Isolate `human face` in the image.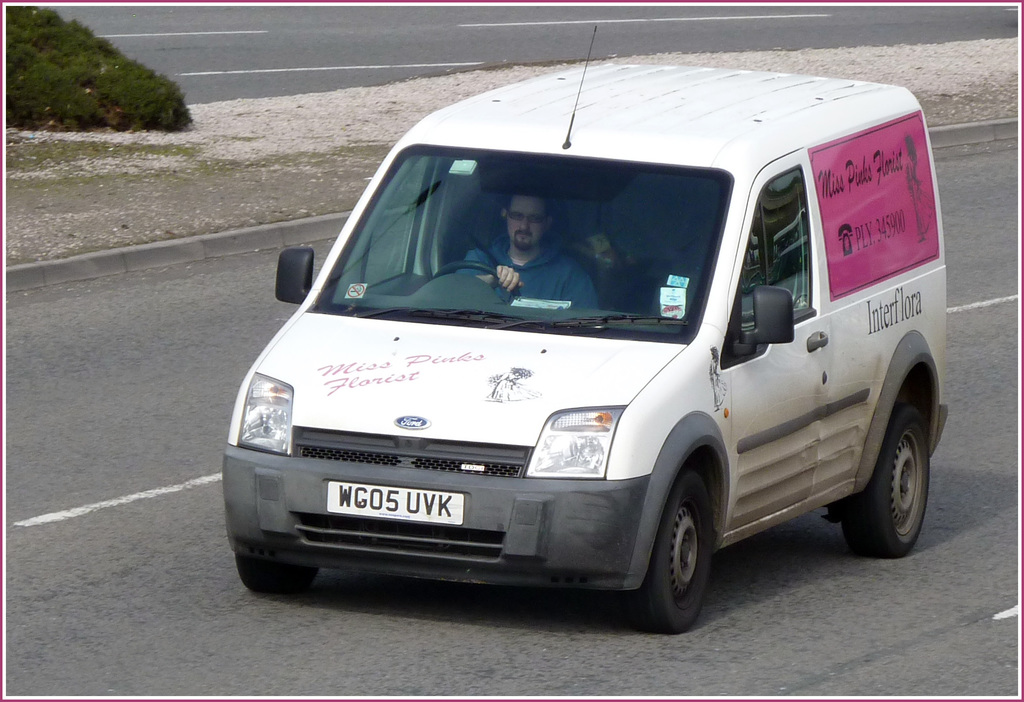
Isolated region: 509, 196, 538, 250.
